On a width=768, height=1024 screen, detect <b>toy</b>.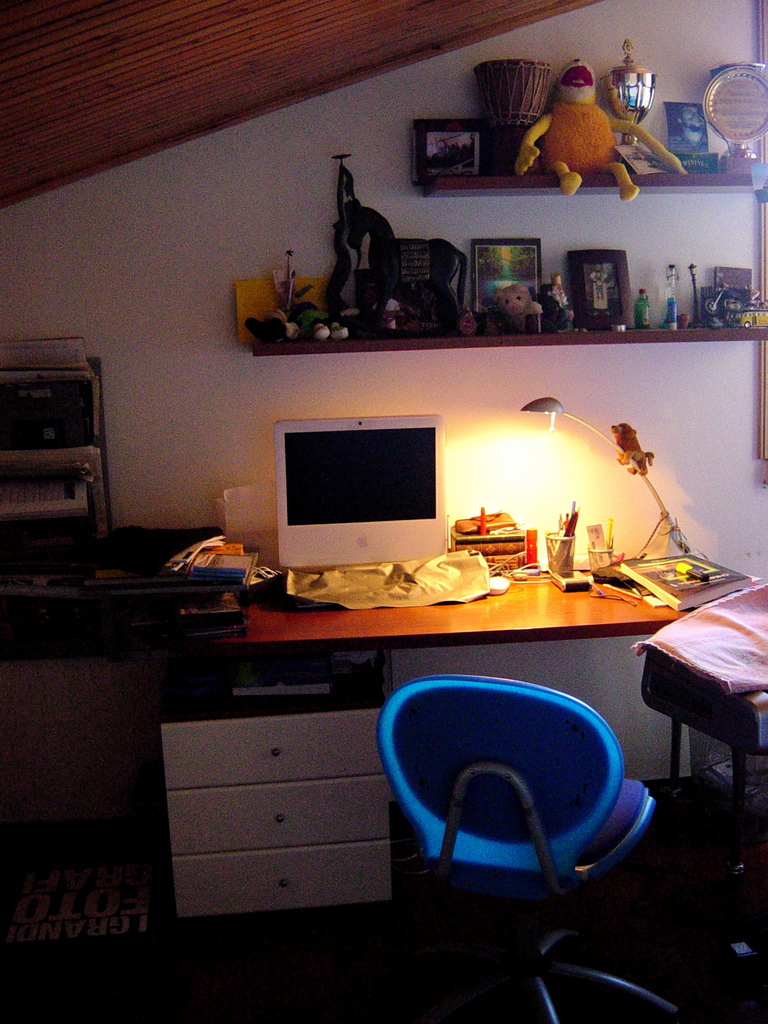
box(629, 289, 650, 336).
